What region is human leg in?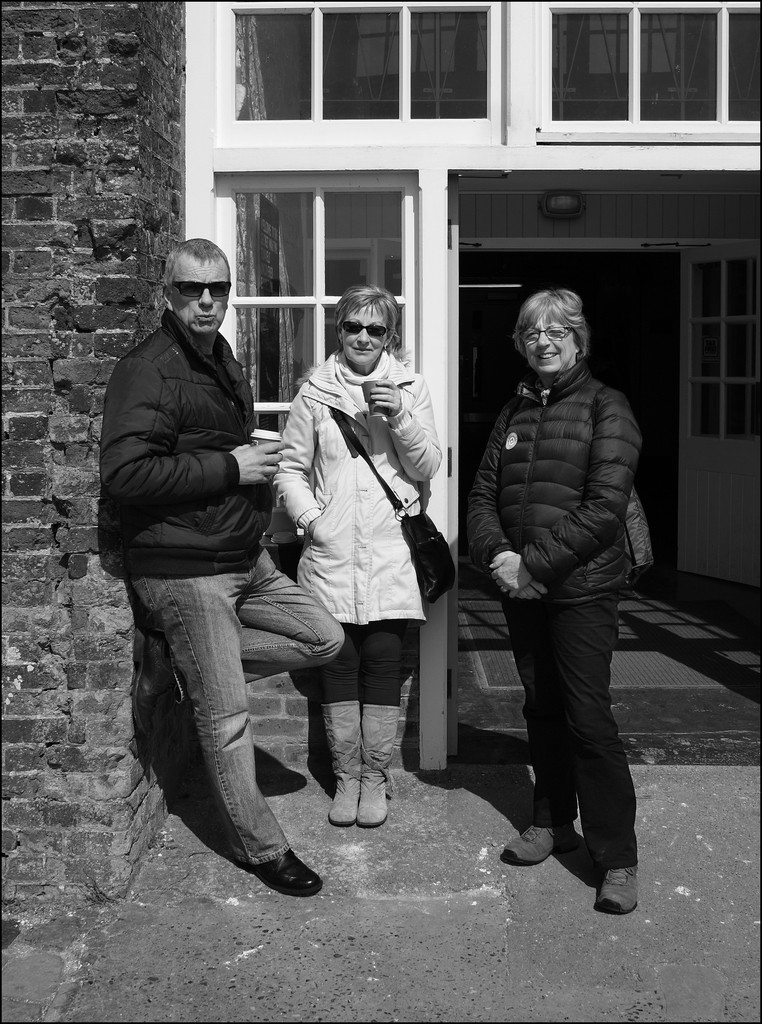
region(496, 598, 640, 909).
